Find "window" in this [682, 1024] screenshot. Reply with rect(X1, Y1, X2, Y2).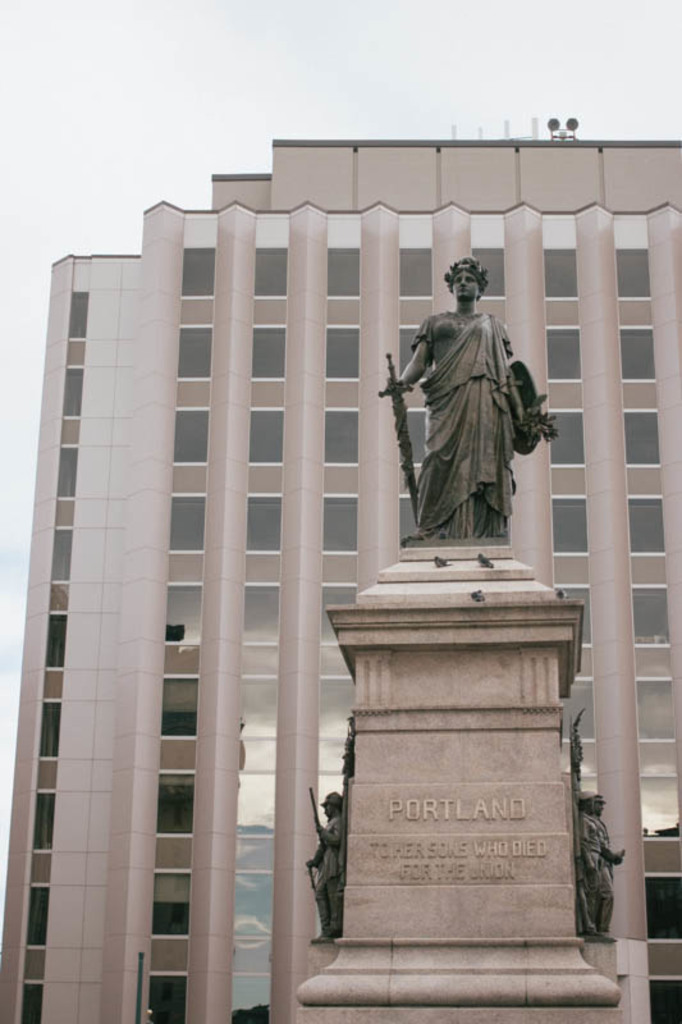
rect(147, 975, 187, 1023).
